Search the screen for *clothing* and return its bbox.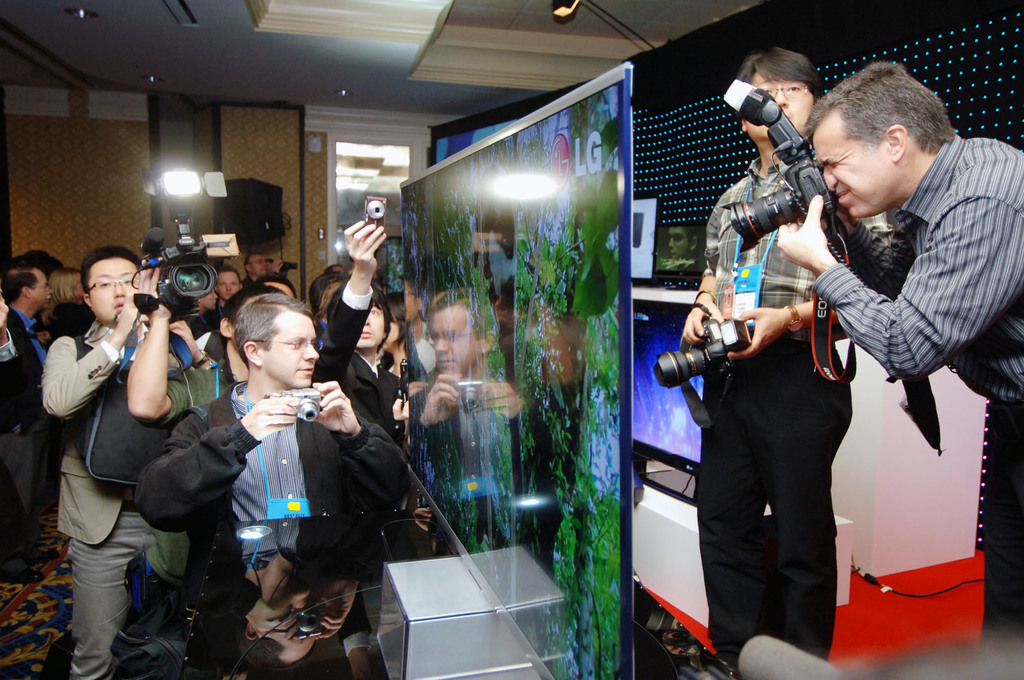
Found: pyautogui.locateOnScreen(313, 276, 405, 446).
